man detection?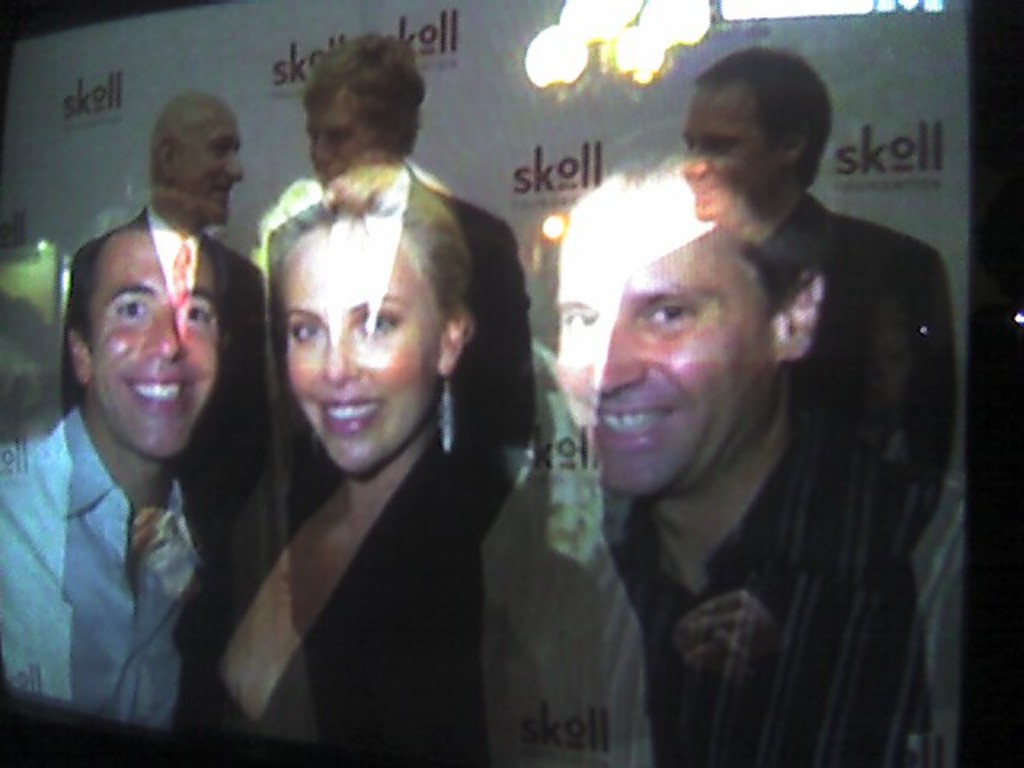
56:91:274:755
